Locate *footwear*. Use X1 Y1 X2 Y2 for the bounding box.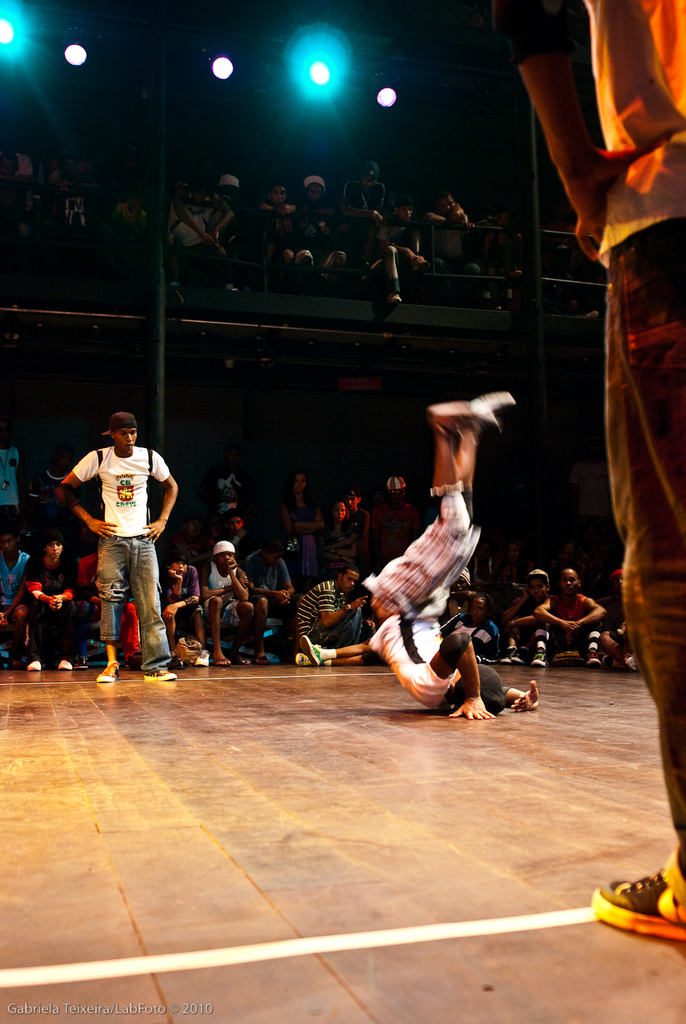
213 657 232 668.
